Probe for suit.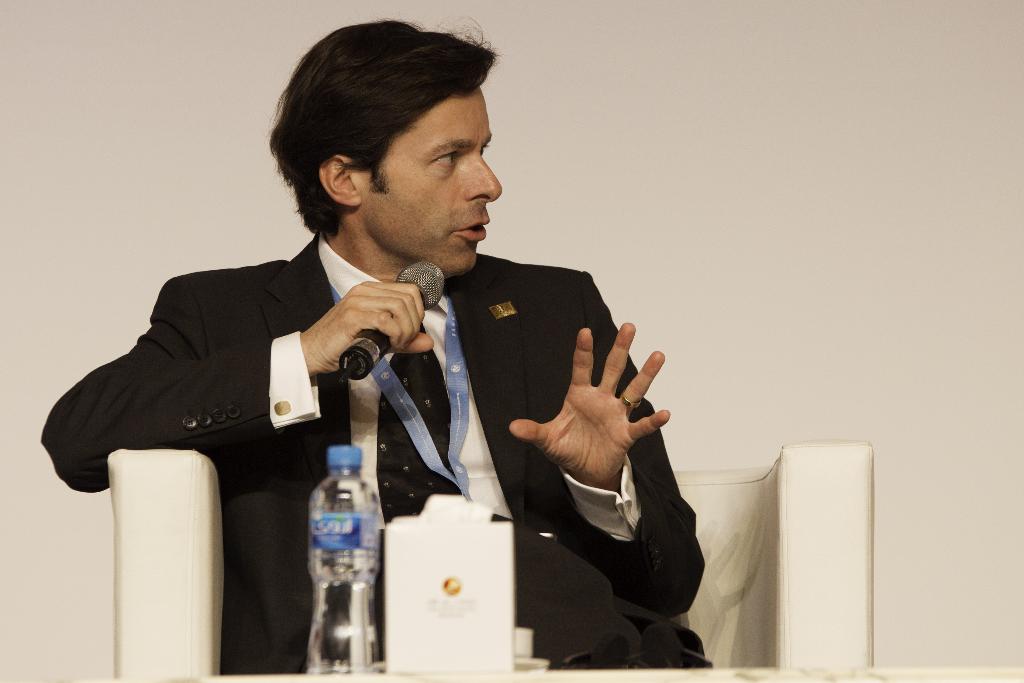
Probe result: region(97, 151, 653, 641).
